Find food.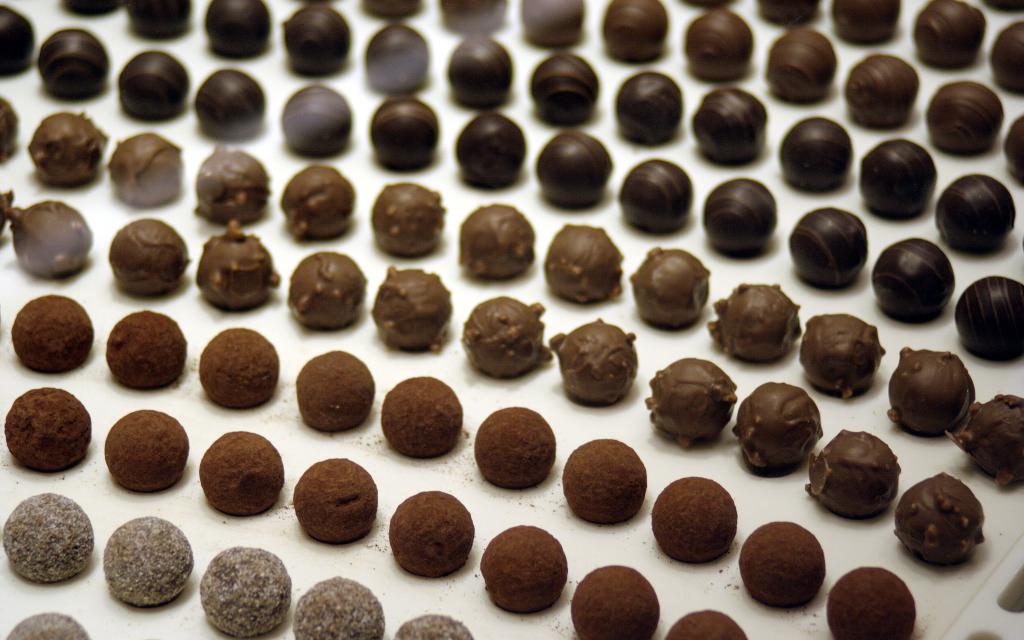
{"x1": 105, "y1": 511, "x2": 199, "y2": 609}.
